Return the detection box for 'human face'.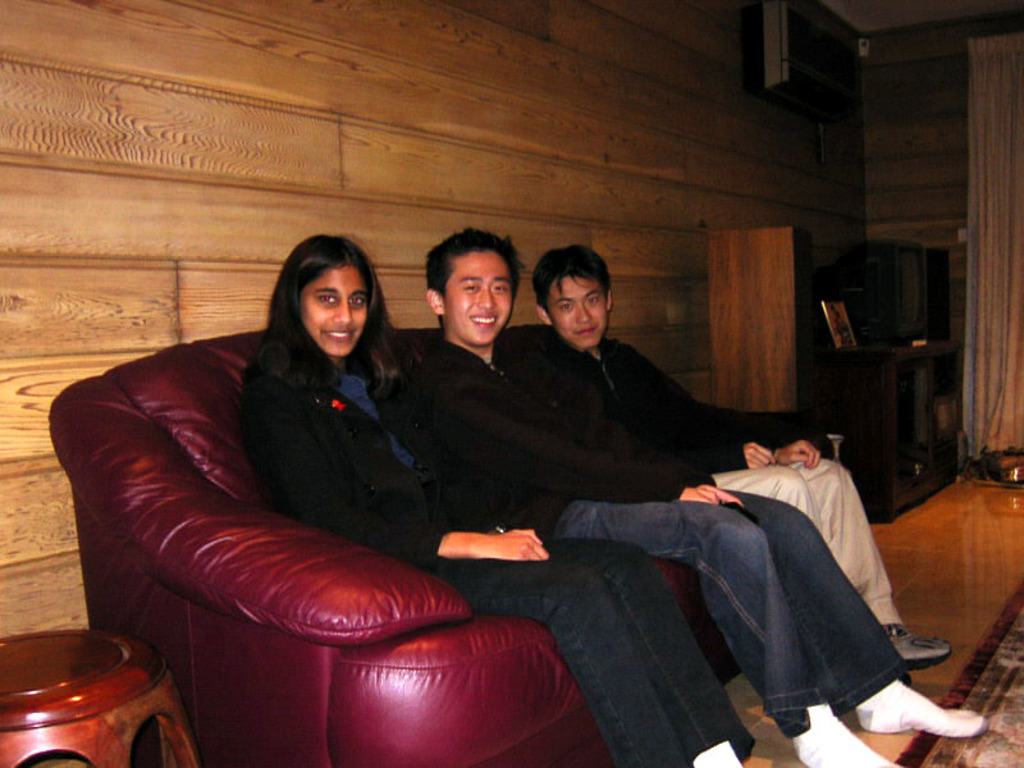
<bbox>302, 266, 366, 357</bbox>.
